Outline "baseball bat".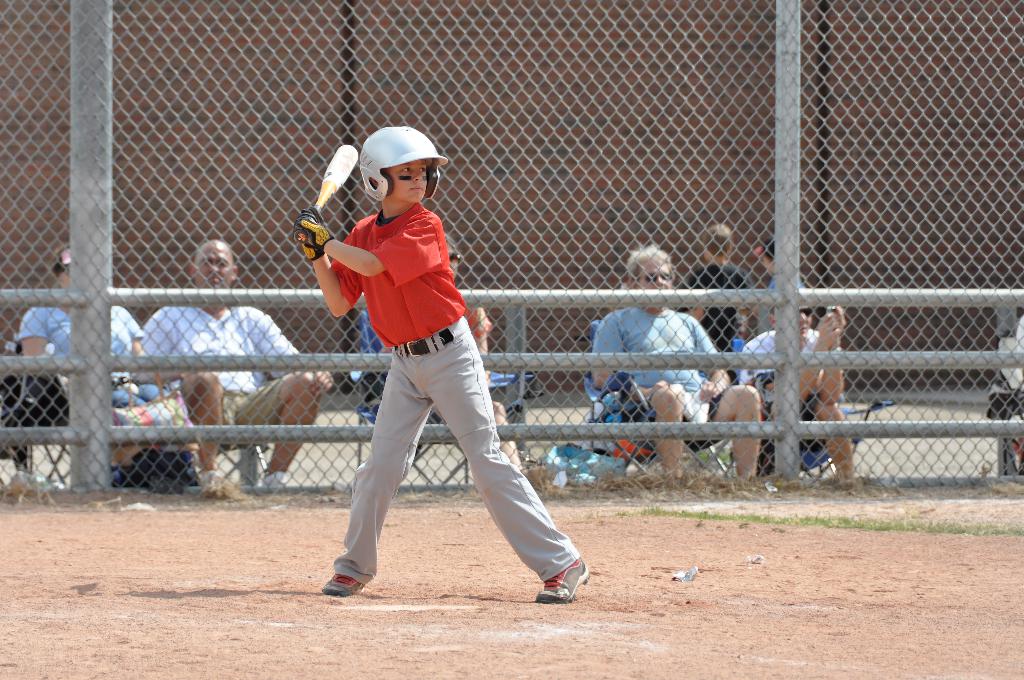
Outline: Rect(292, 142, 364, 247).
